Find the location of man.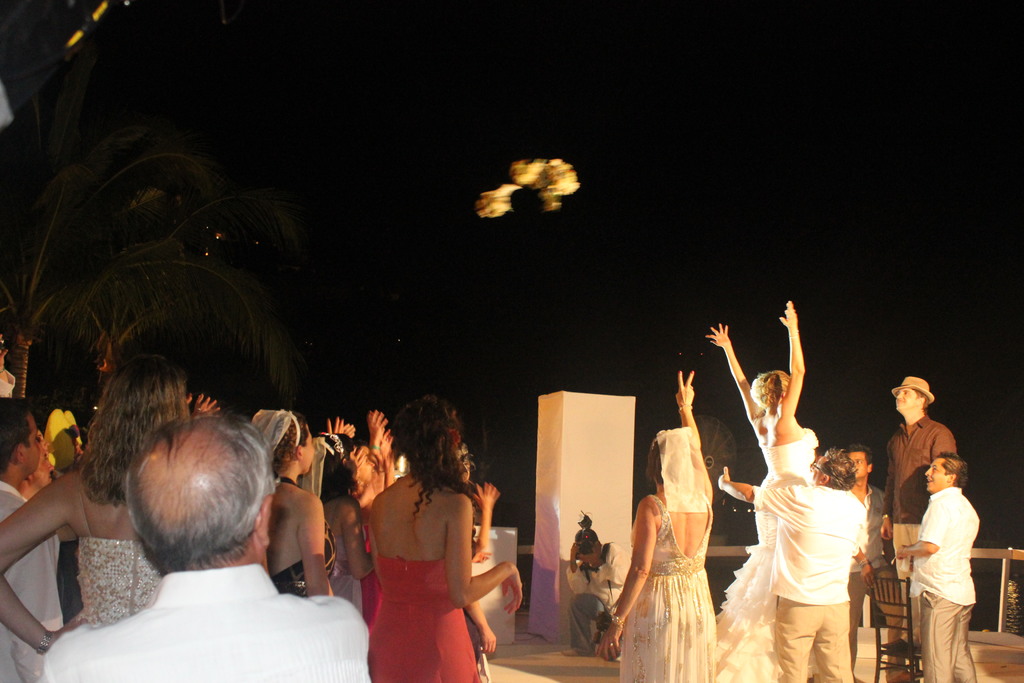
Location: box(28, 408, 379, 673).
